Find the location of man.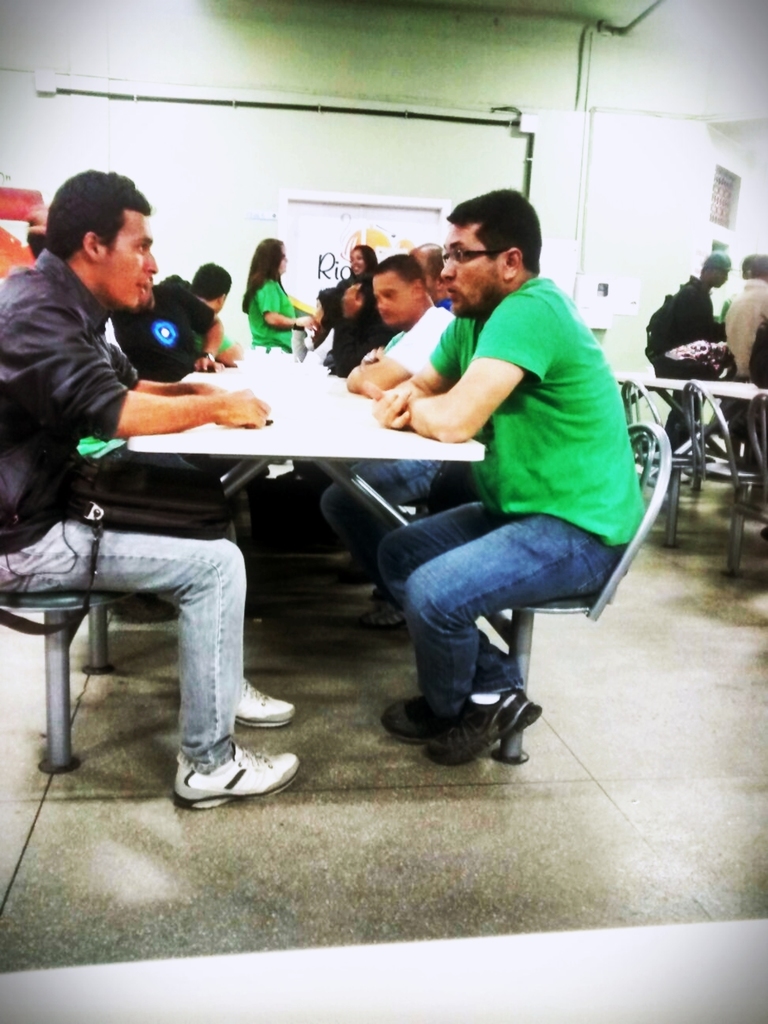
Location: BBox(0, 169, 314, 813).
